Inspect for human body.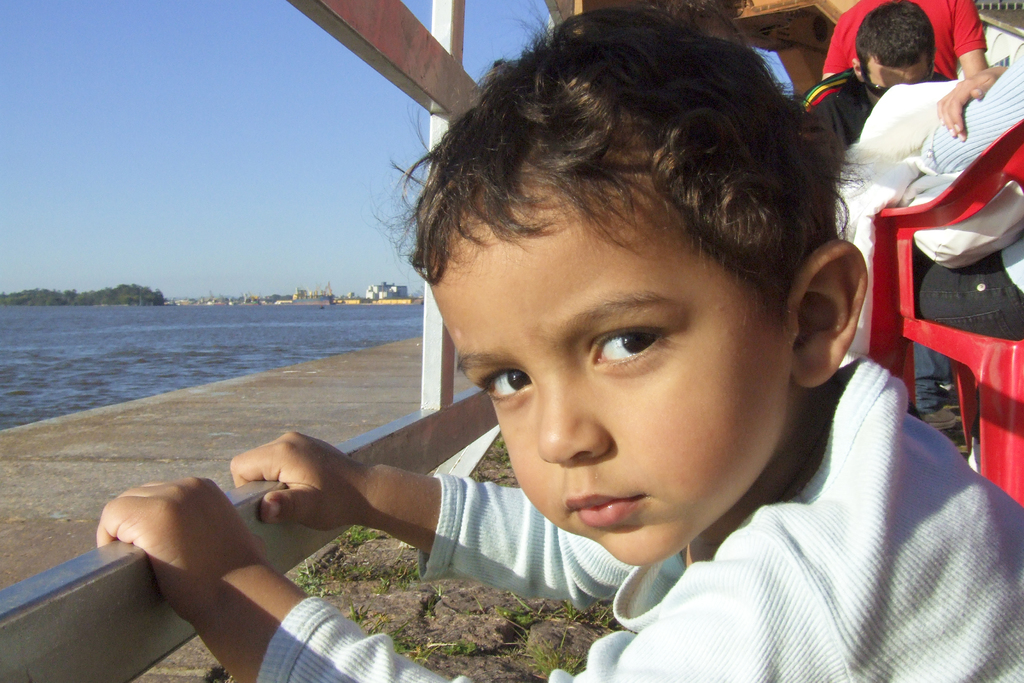
Inspection: {"x1": 899, "y1": 57, "x2": 1023, "y2": 340}.
